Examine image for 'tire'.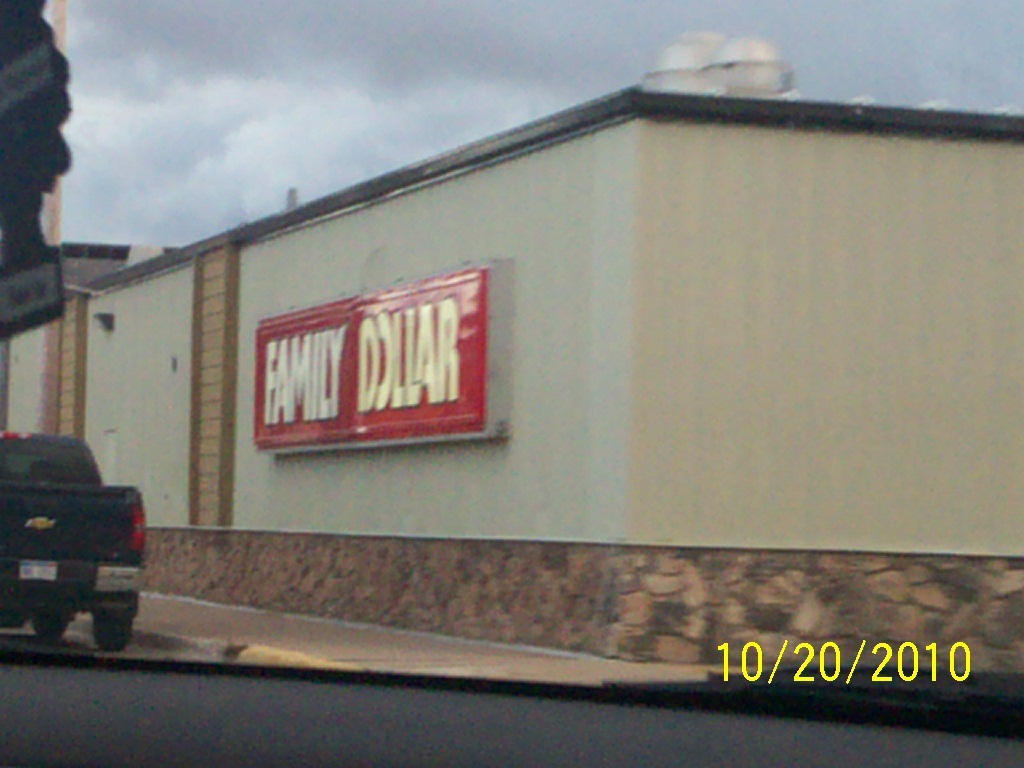
Examination result: box=[35, 618, 72, 641].
